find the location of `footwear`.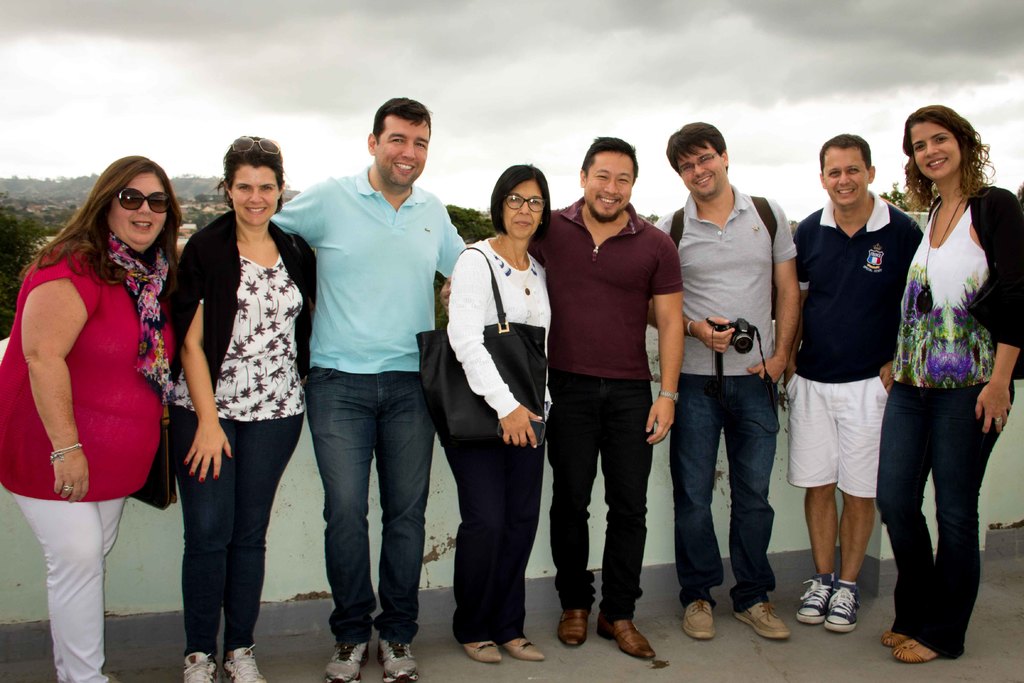
Location: locate(682, 597, 714, 638).
